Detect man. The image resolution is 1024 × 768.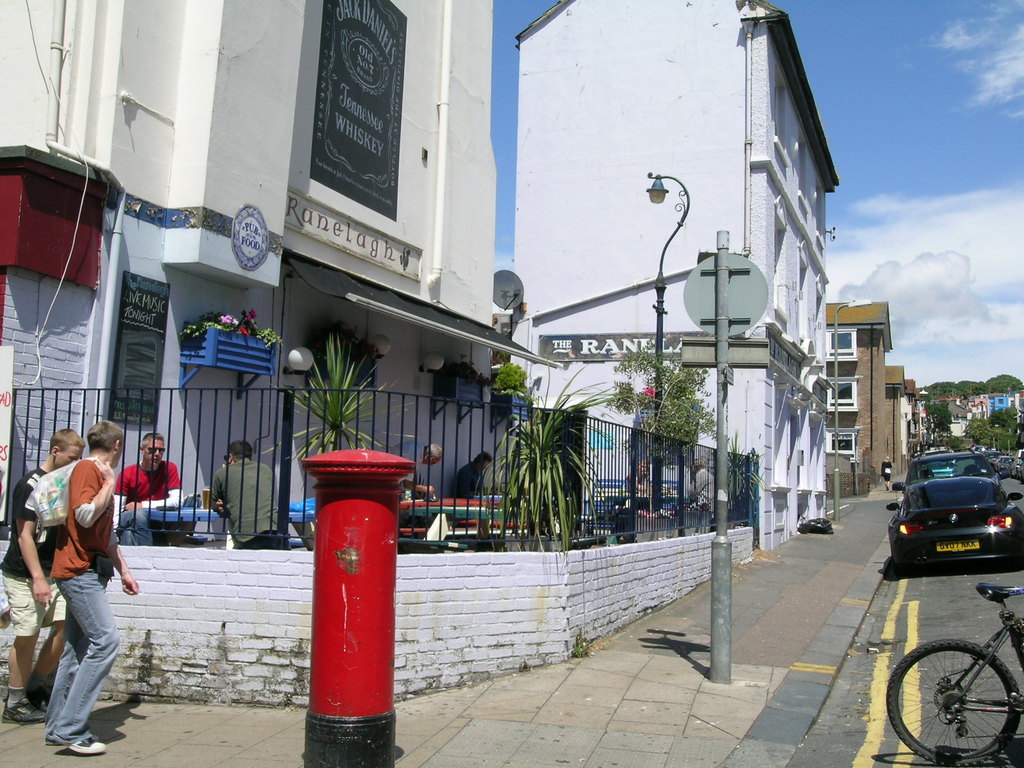
crop(446, 450, 493, 511).
